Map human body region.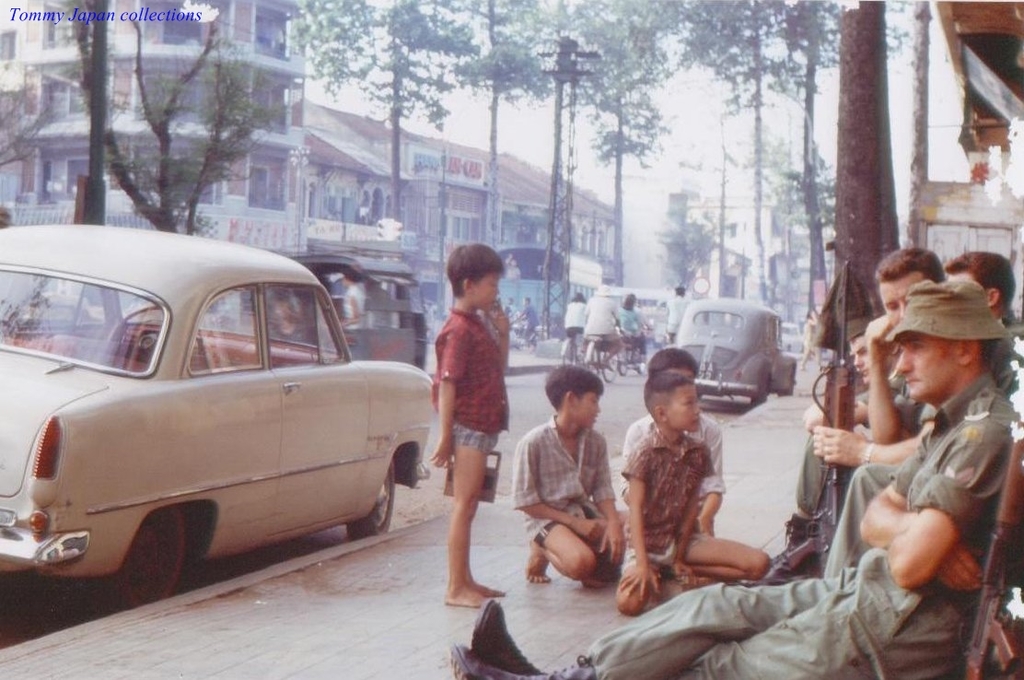
Mapped to BBox(583, 285, 625, 368).
